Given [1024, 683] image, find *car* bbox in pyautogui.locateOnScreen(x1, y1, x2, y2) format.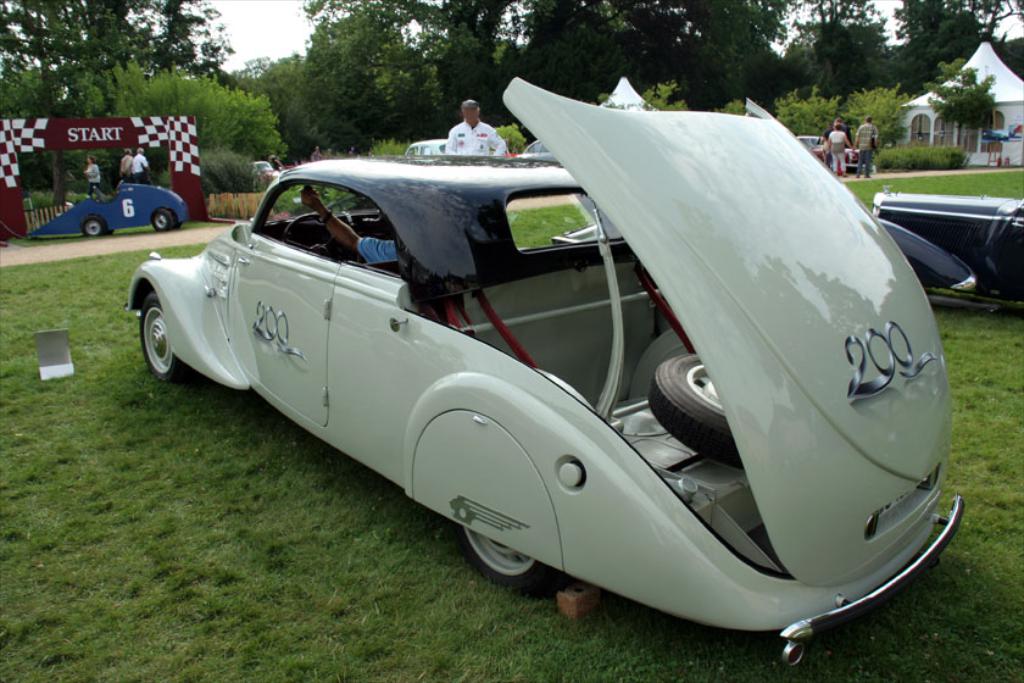
pyautogui.locateOnScreen(514, 139, 557, 160).
